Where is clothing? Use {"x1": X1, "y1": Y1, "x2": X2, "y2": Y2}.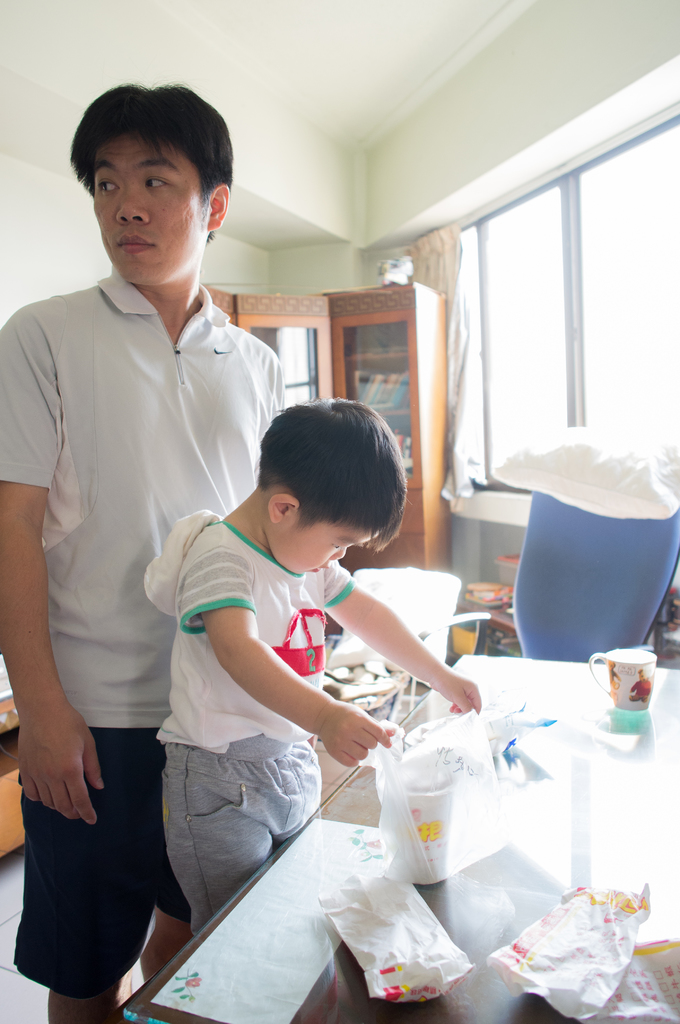
{"x1": 144, "y1": 515, "x2": 435, "y2": 881}.
